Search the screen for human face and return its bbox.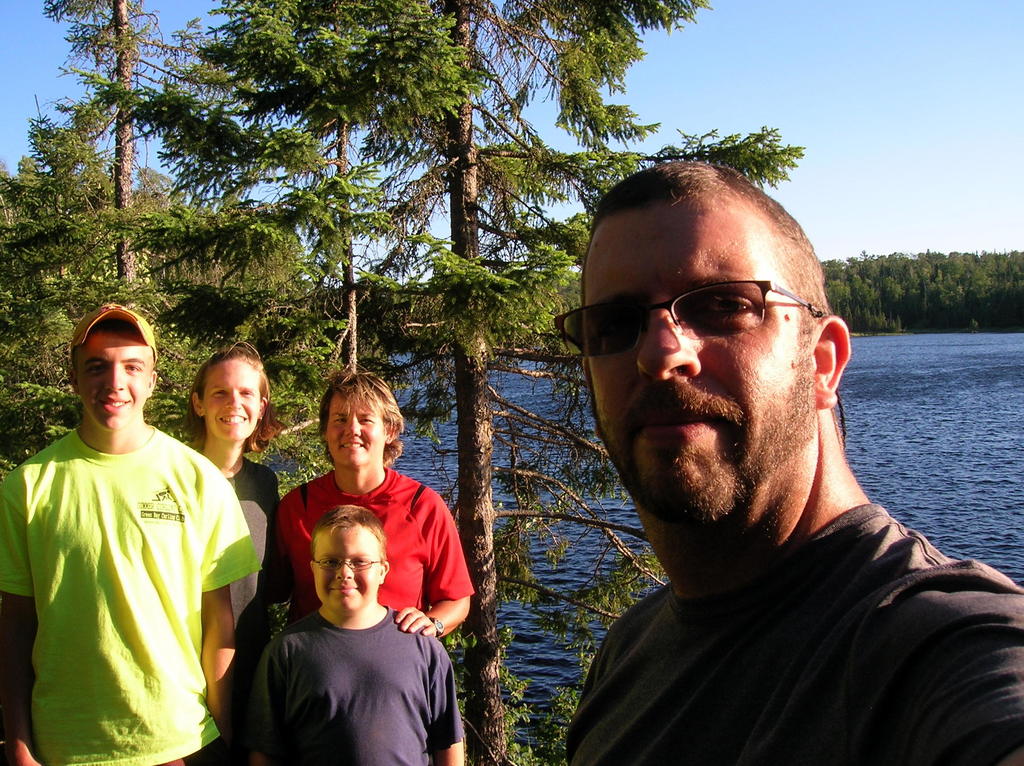
Found: 77/320/150/429.
